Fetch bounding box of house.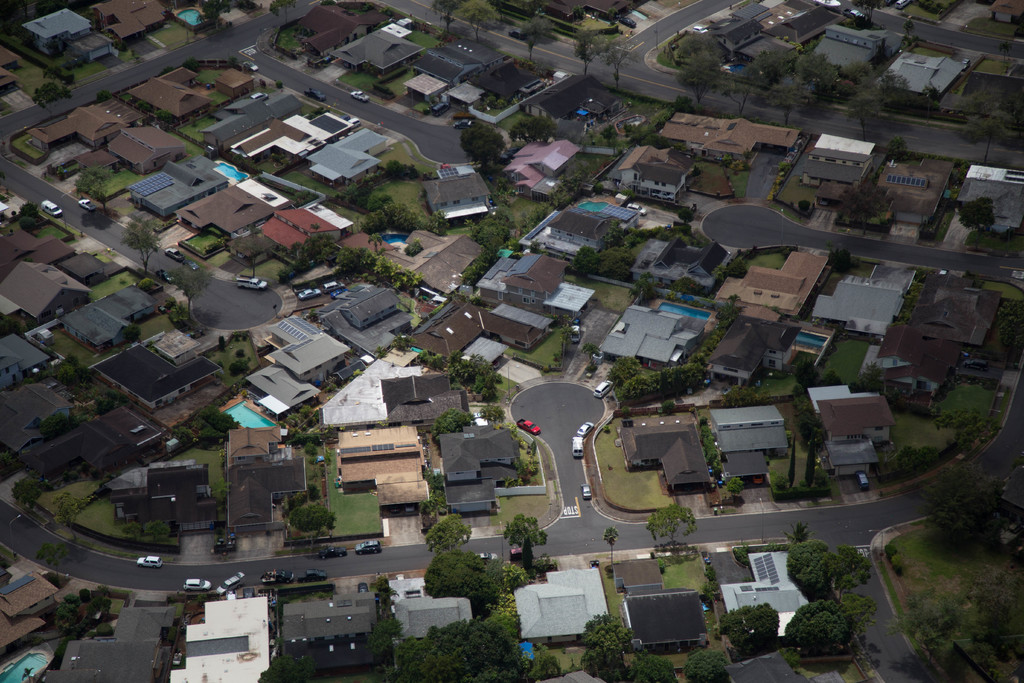
Bbox: 415:165:492:214.
